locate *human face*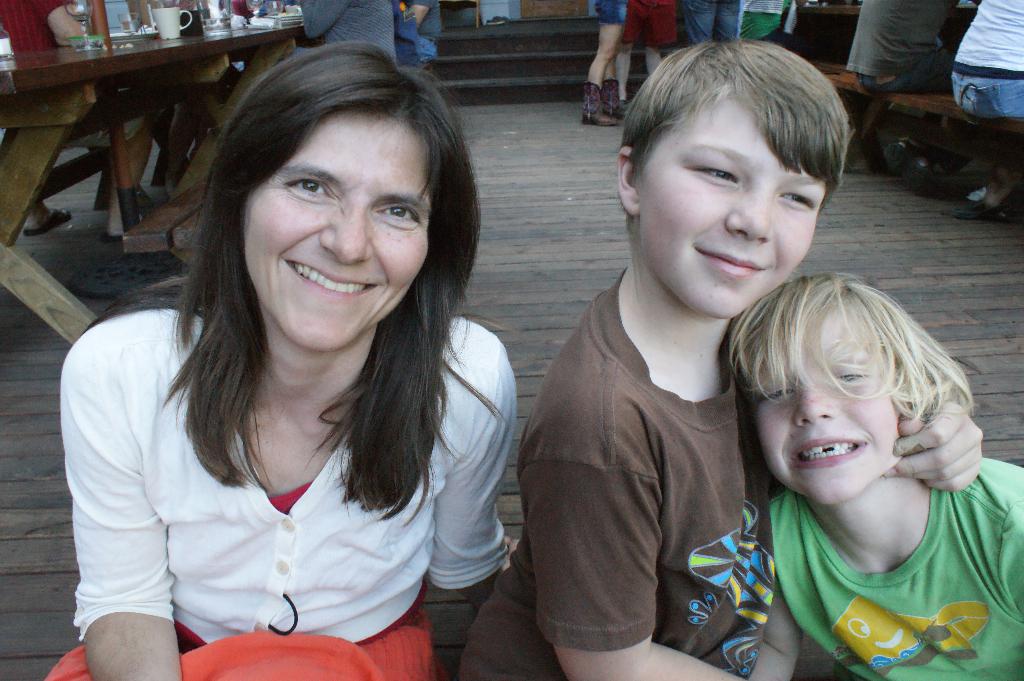
locate(756, 310, 901, 506)
